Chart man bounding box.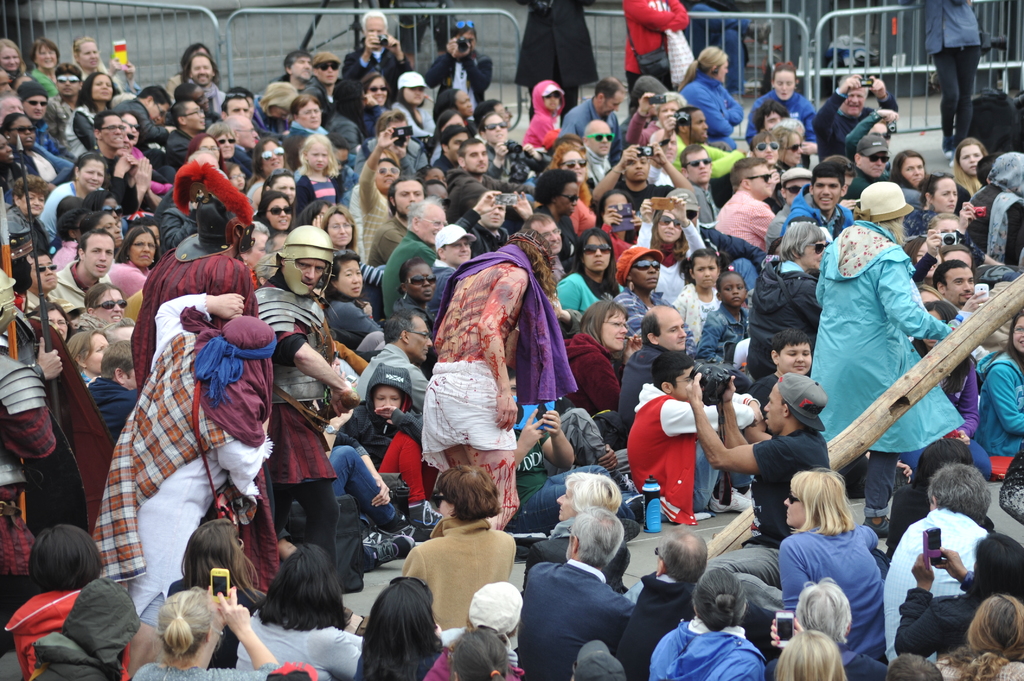
Charted: bbox=[678, 146, 721, 217].
